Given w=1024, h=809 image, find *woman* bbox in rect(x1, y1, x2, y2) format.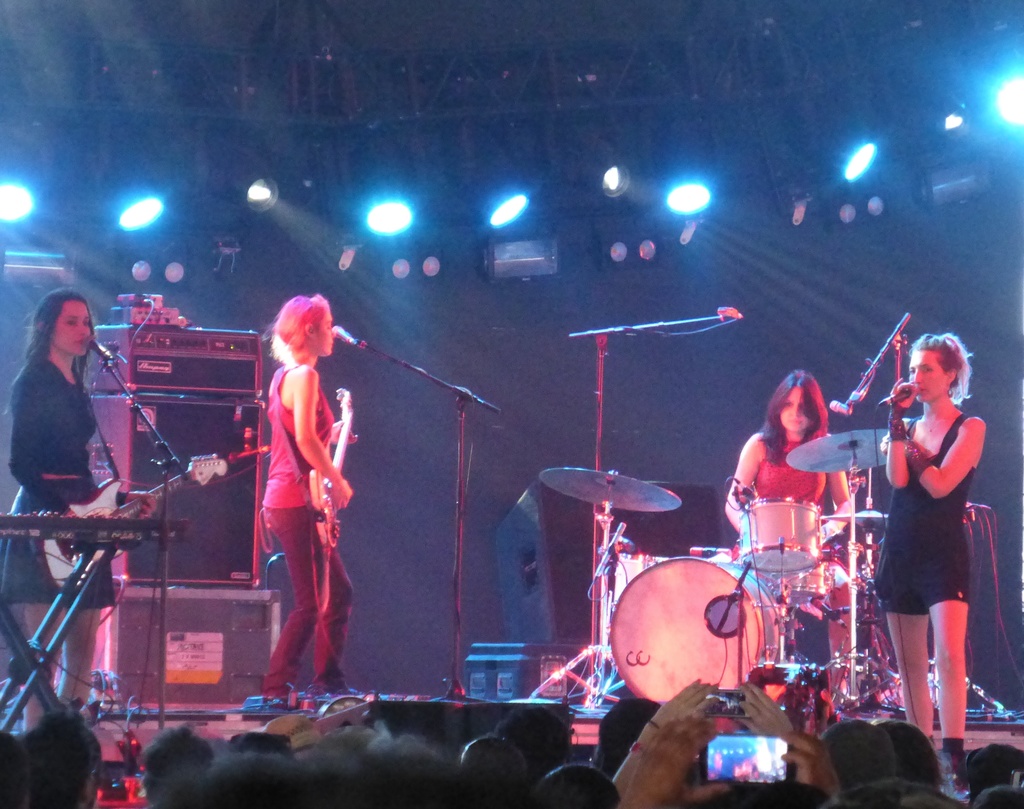
rect(865, 335, 999, 749).
